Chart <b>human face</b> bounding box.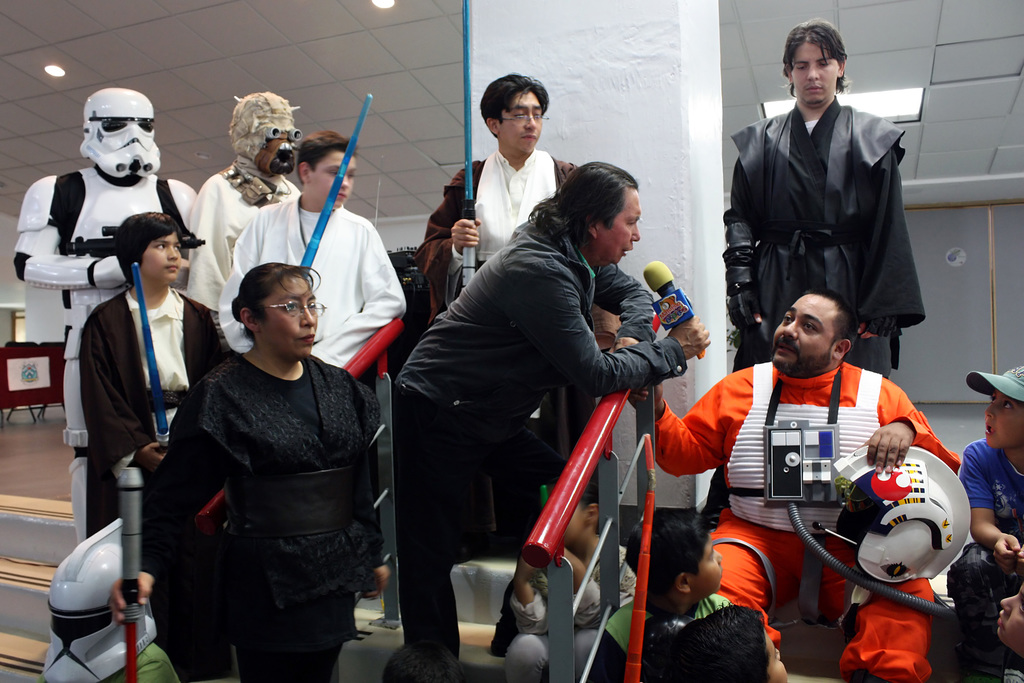
Charted: <box>986,388,1023,447</box>.
